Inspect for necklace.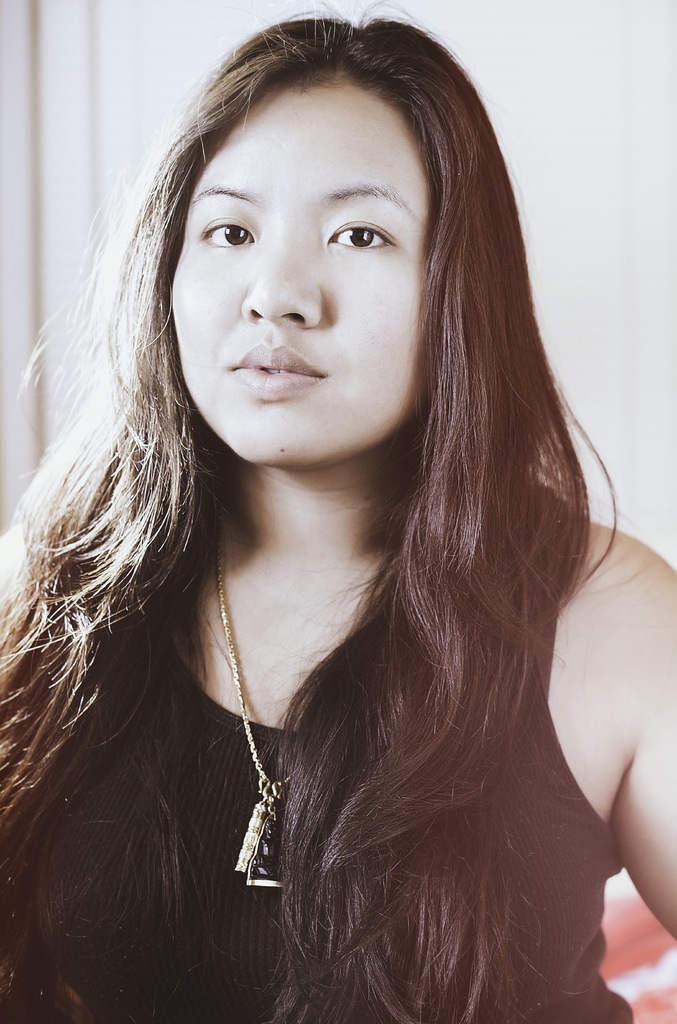
Inspection: select_region(202, 593, 302, 894).
